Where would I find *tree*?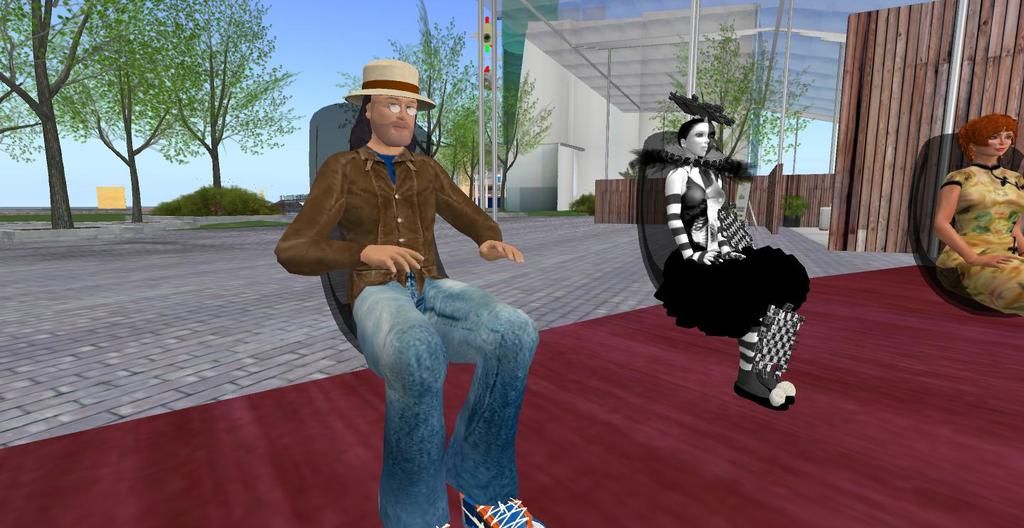
At rect(665, 10, 781, 163).
